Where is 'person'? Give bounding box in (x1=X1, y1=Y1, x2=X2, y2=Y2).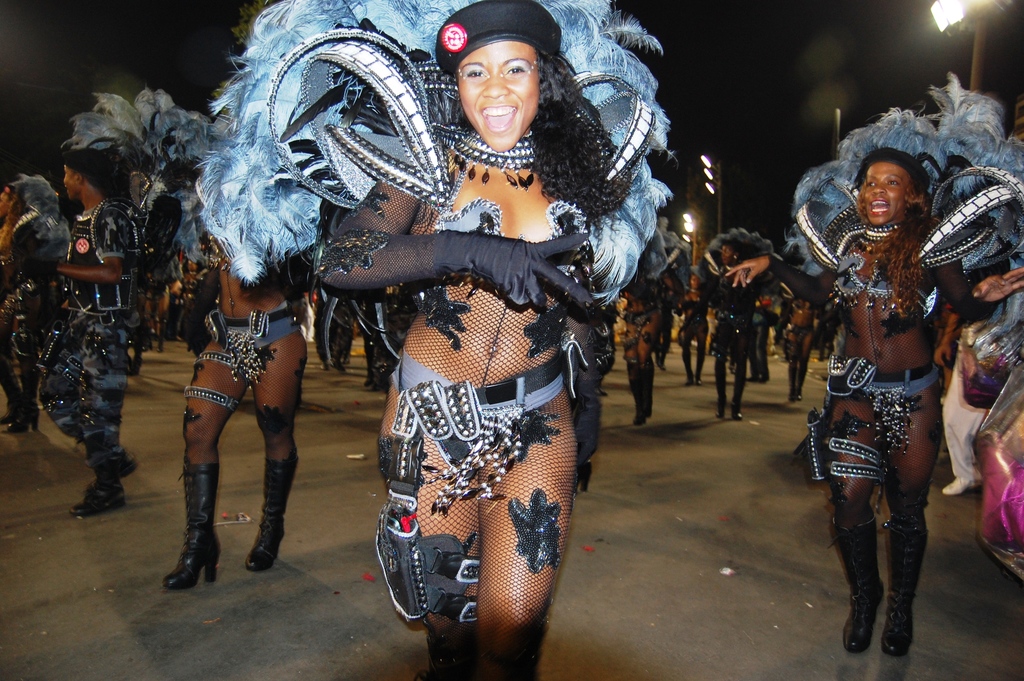
(x1=156, y1=212, x2=207, y2=331).
